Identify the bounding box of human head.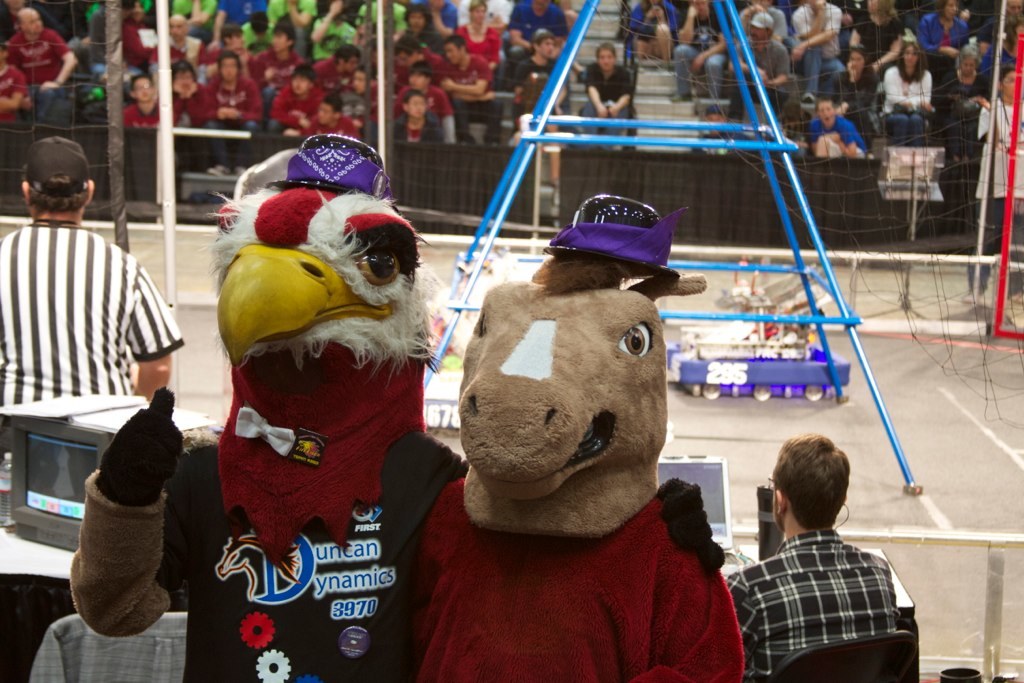
897 38 926 71.
